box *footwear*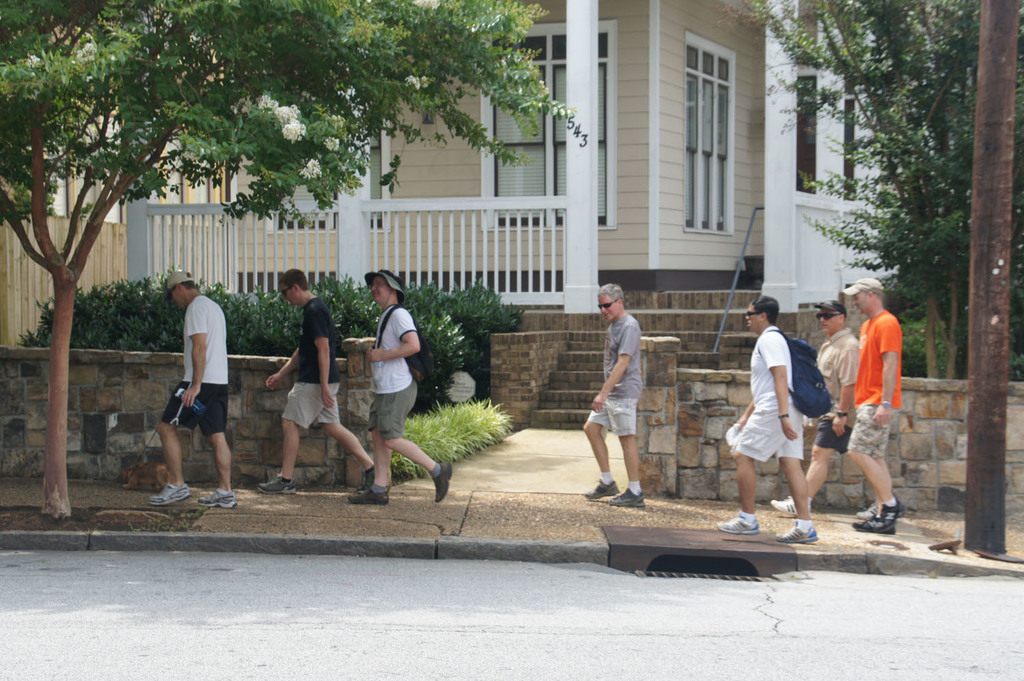
box=[147, 485, 196, 510]
